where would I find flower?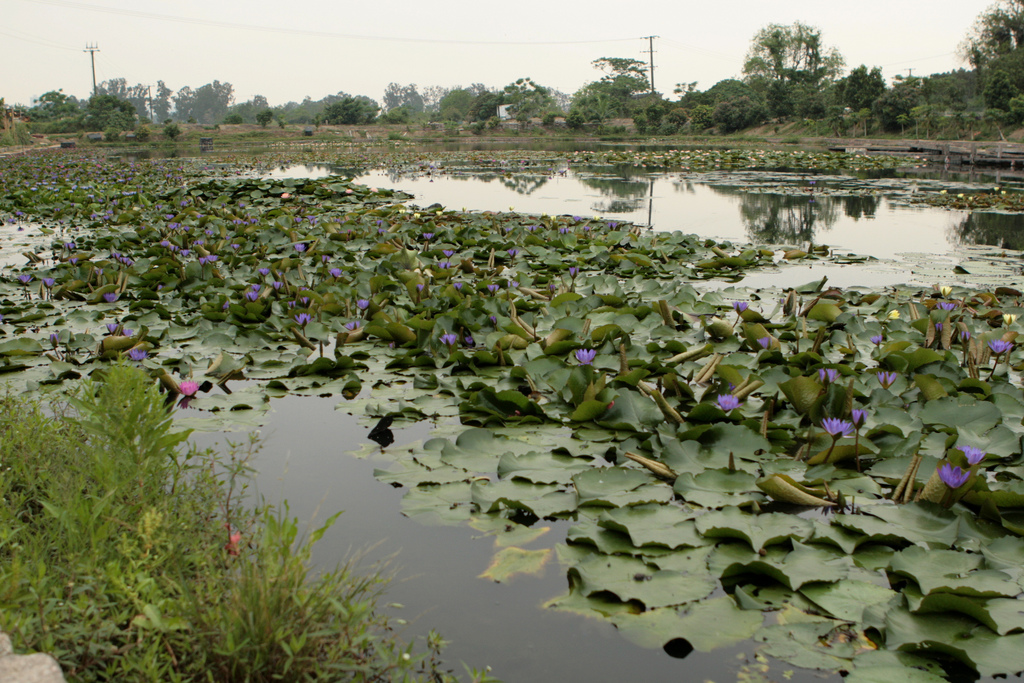
At <box>455,284,460,289</box>.
